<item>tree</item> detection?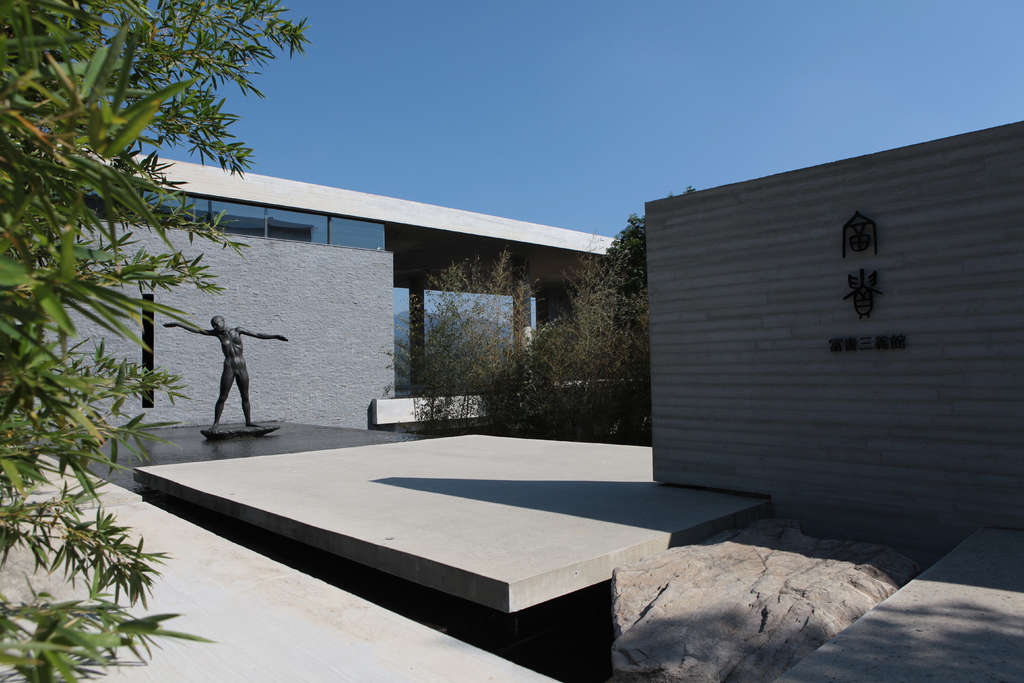
[605, 184, 700, 384]
